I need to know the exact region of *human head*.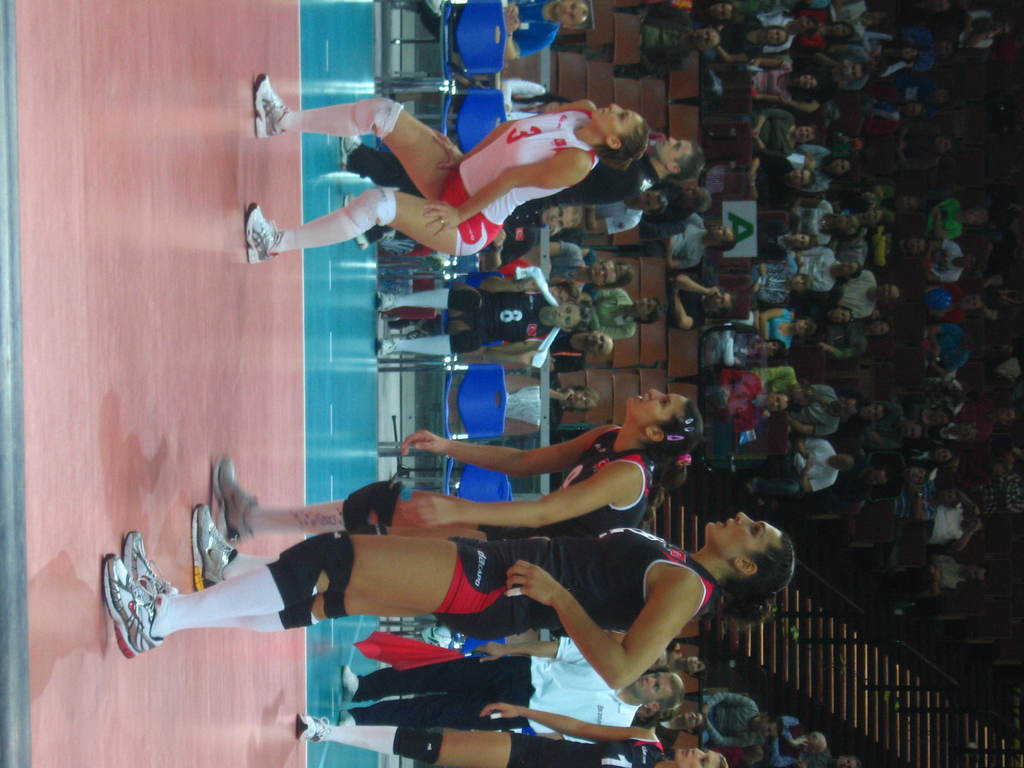
Region: {"x1": 586, "y1": 261, "x2": 629, "y2": 291}.
